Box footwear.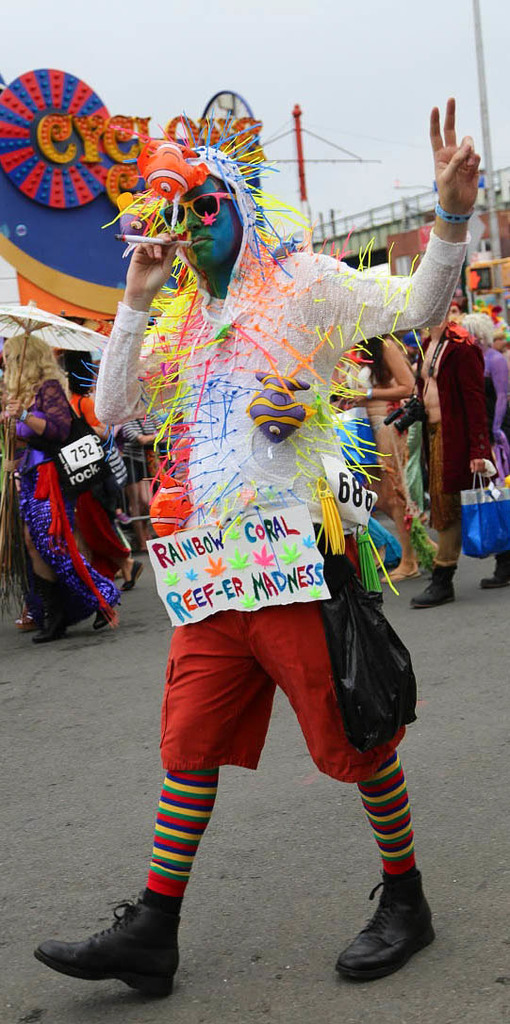
384 568 424 581.
